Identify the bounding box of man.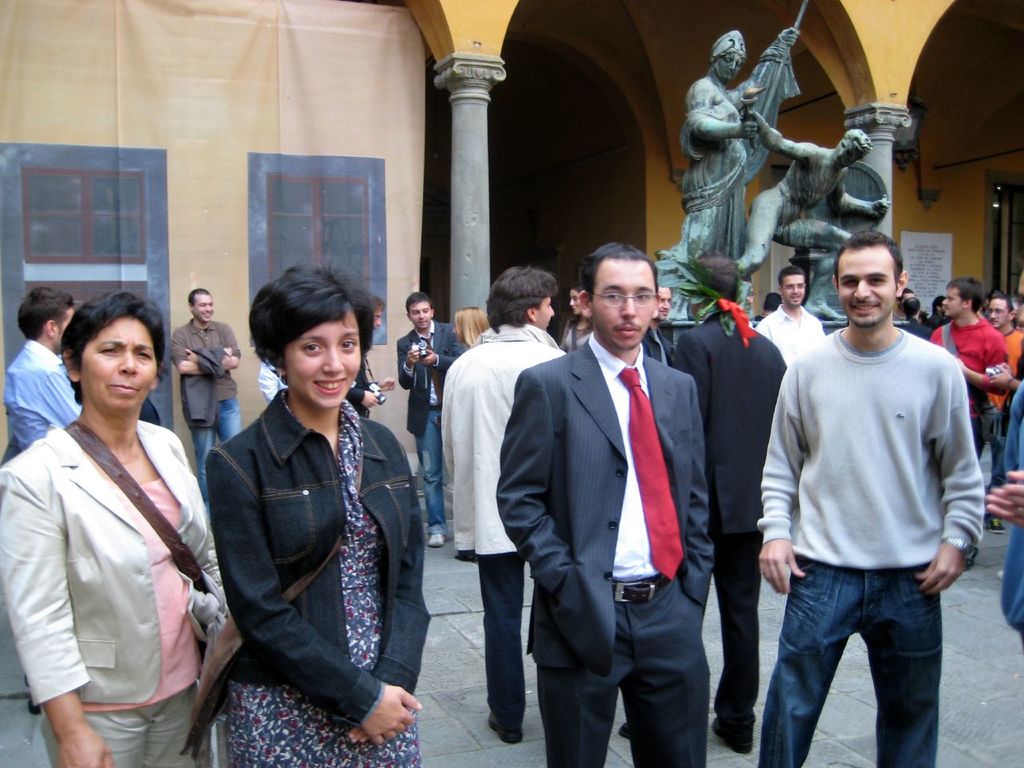
Rect(753, 266, 823, 363).
